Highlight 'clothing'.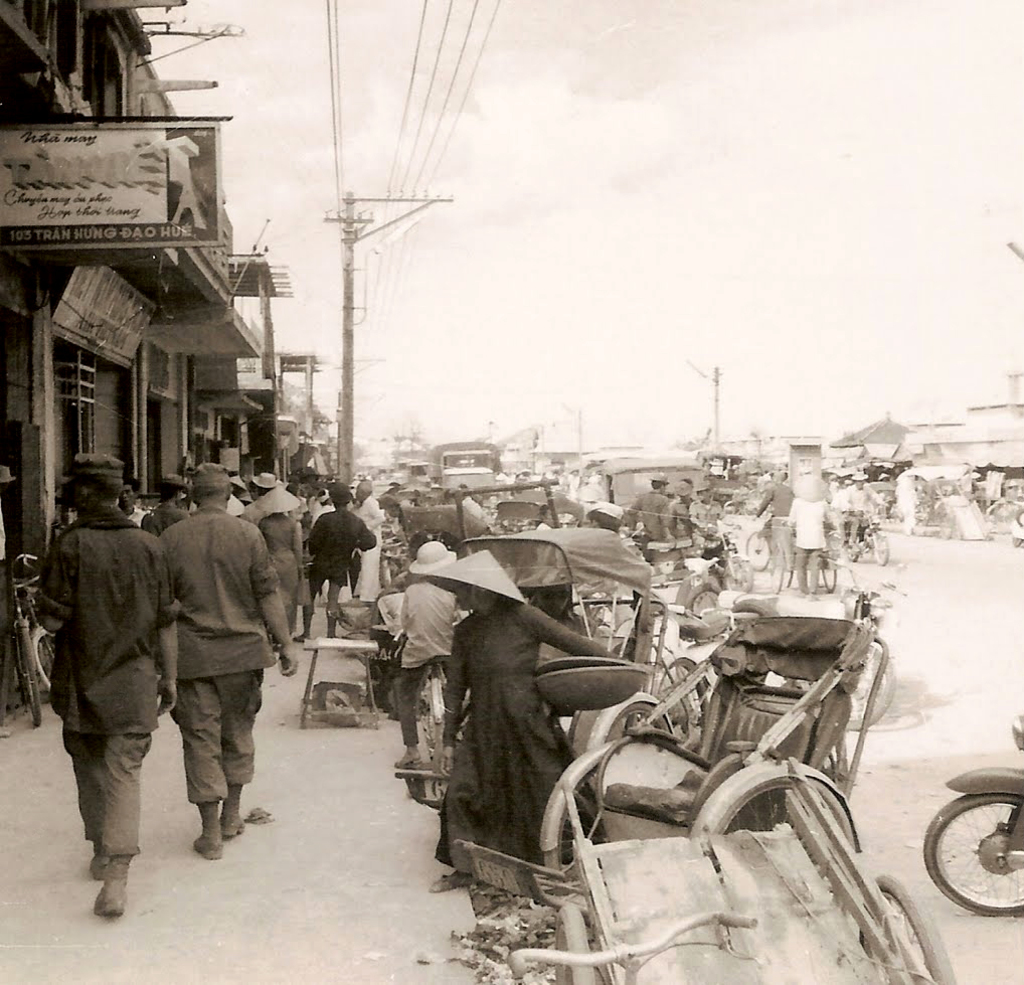
Highlighted region: bbox=[353, 485, 383, 603].
